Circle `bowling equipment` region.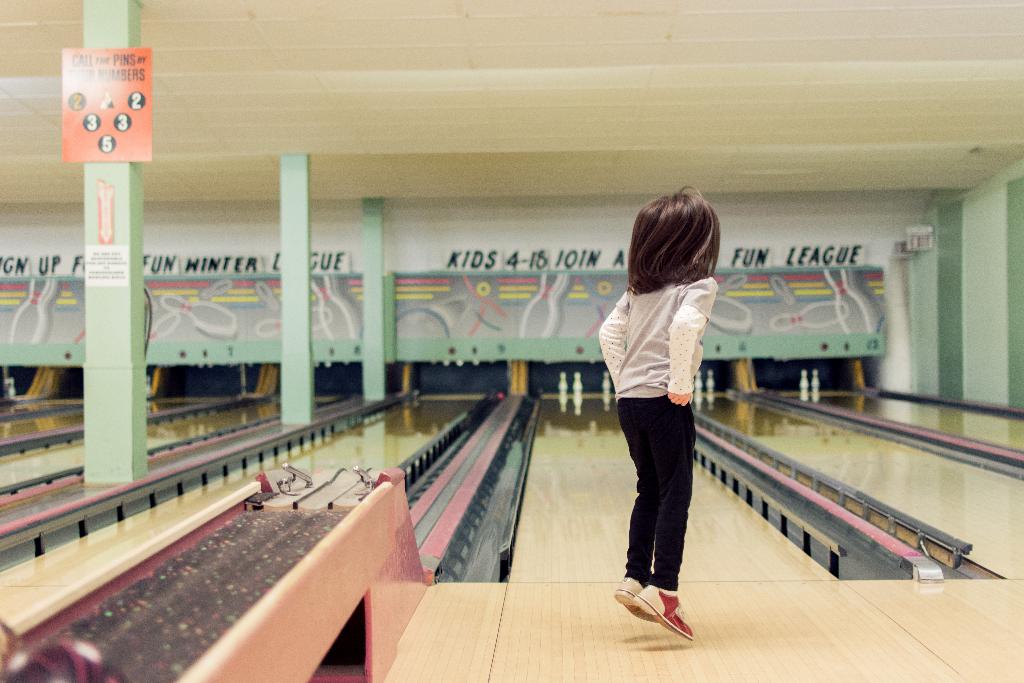
Region: locate(692, 372, 703, 390).
